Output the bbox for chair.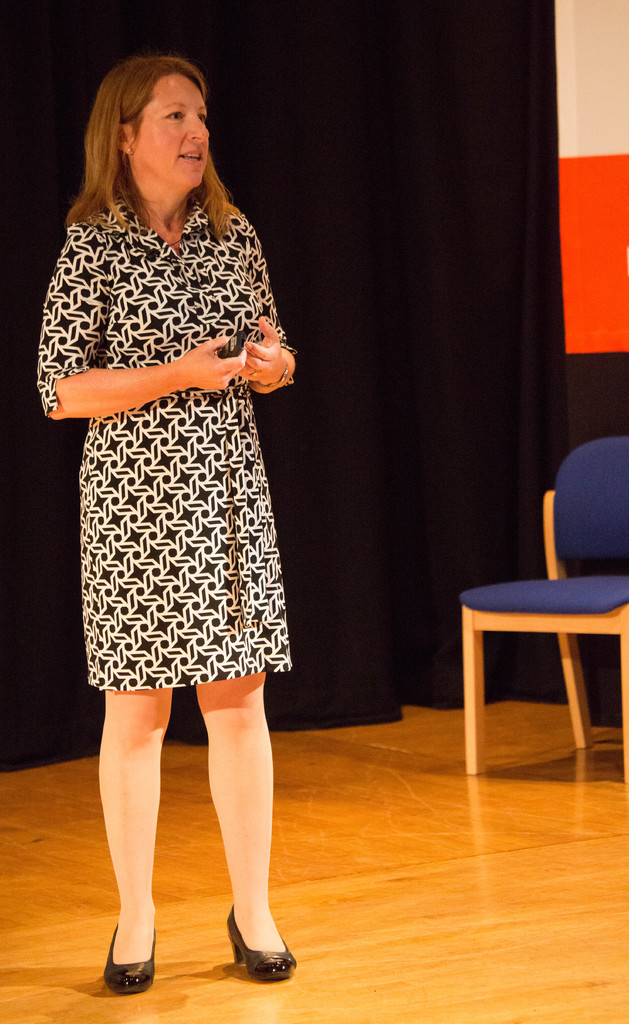
pyautogui.locateOnScreen(455, 444, 620, 809).
